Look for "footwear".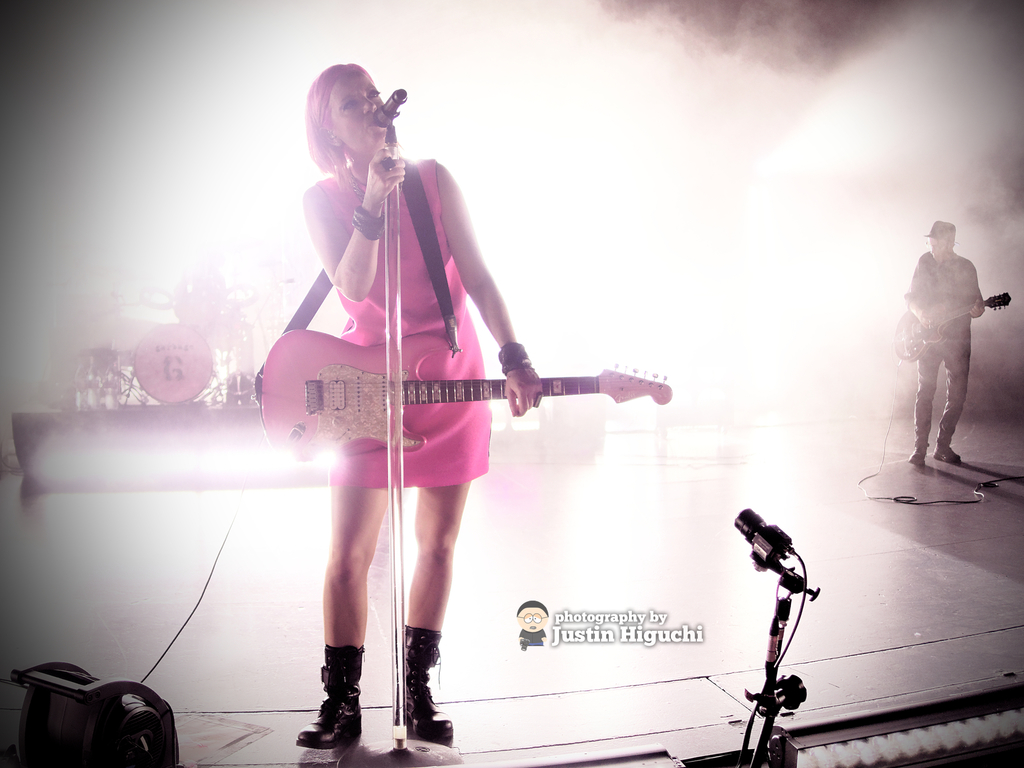
Found: left=906, top=452, right=929, bottom=471.
